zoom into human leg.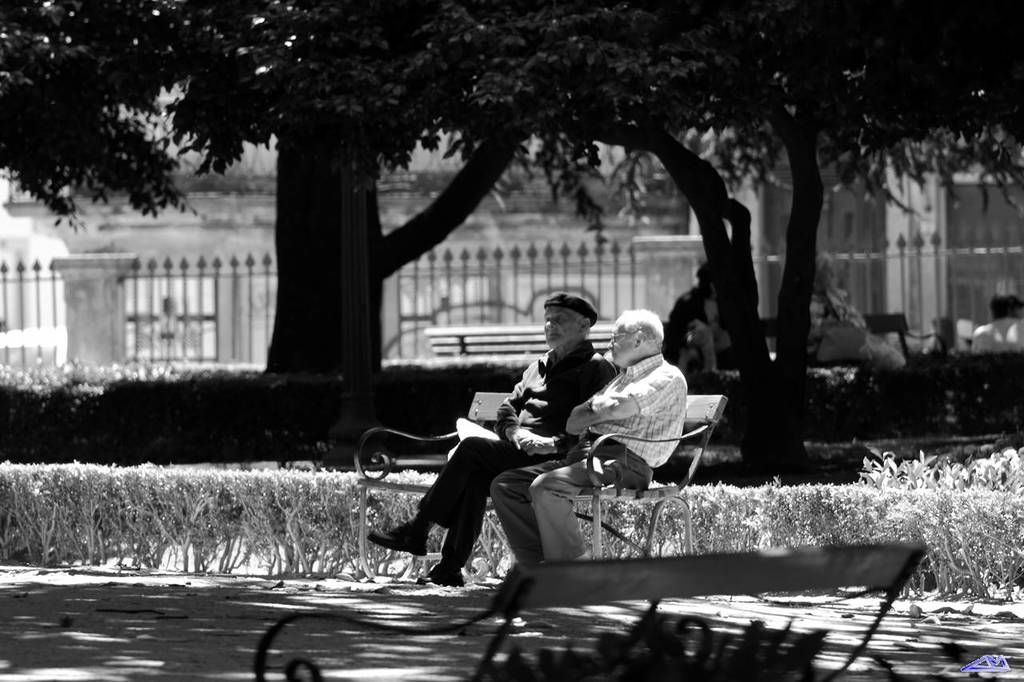
Zoom target: l=526, t=457, r=625, b=561.
